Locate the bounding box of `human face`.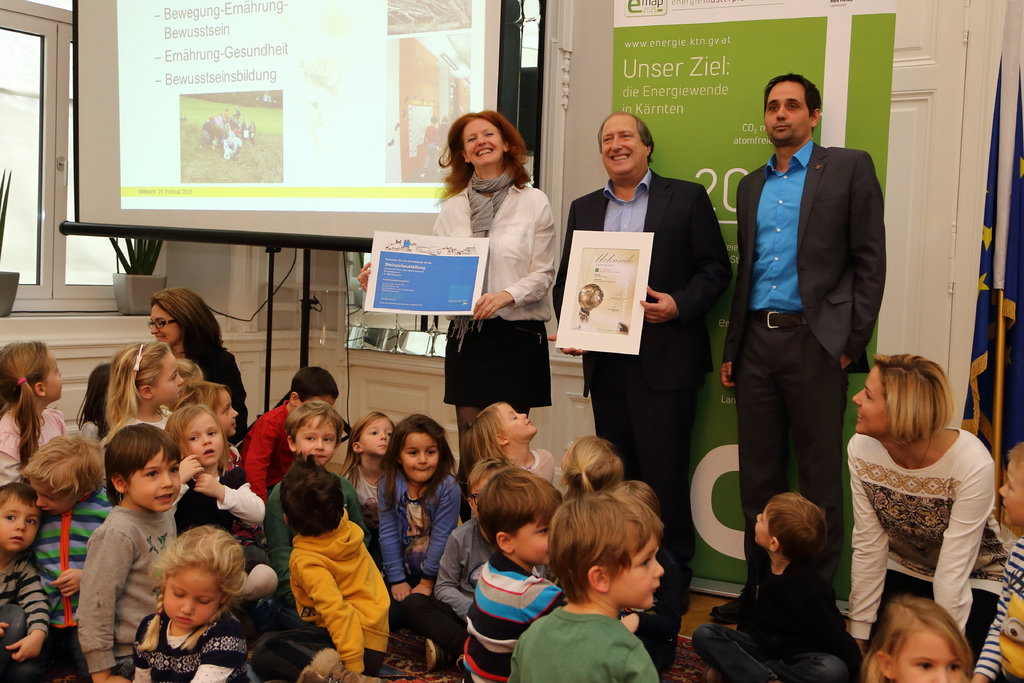
Bounding box: (360, 416, 399, 457).
